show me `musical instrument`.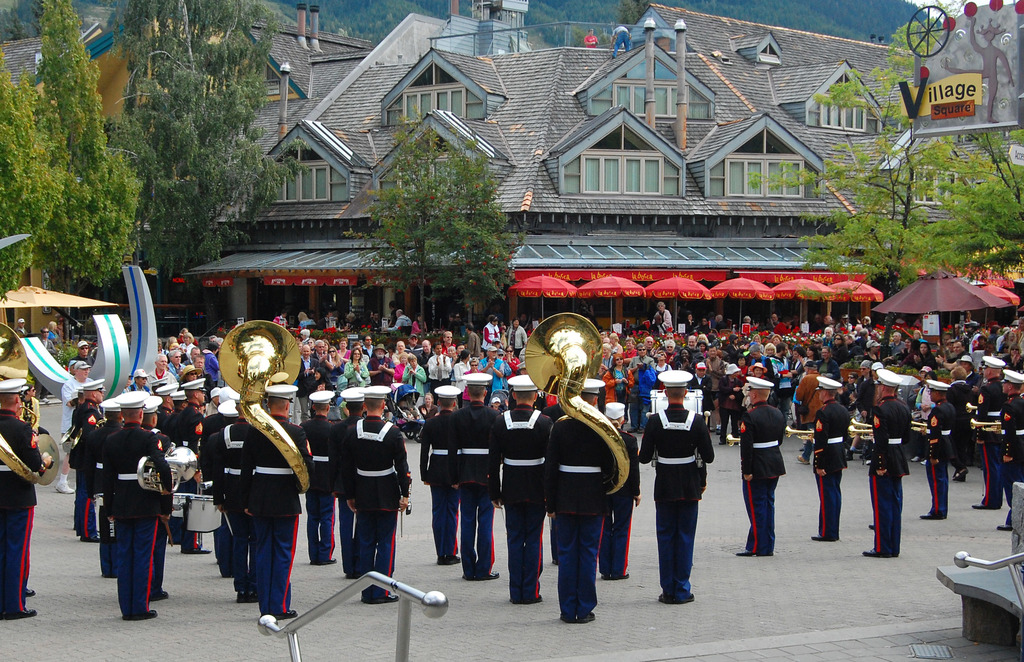
`musical instrument` is here: Rect(783, 424, 819, 443).
